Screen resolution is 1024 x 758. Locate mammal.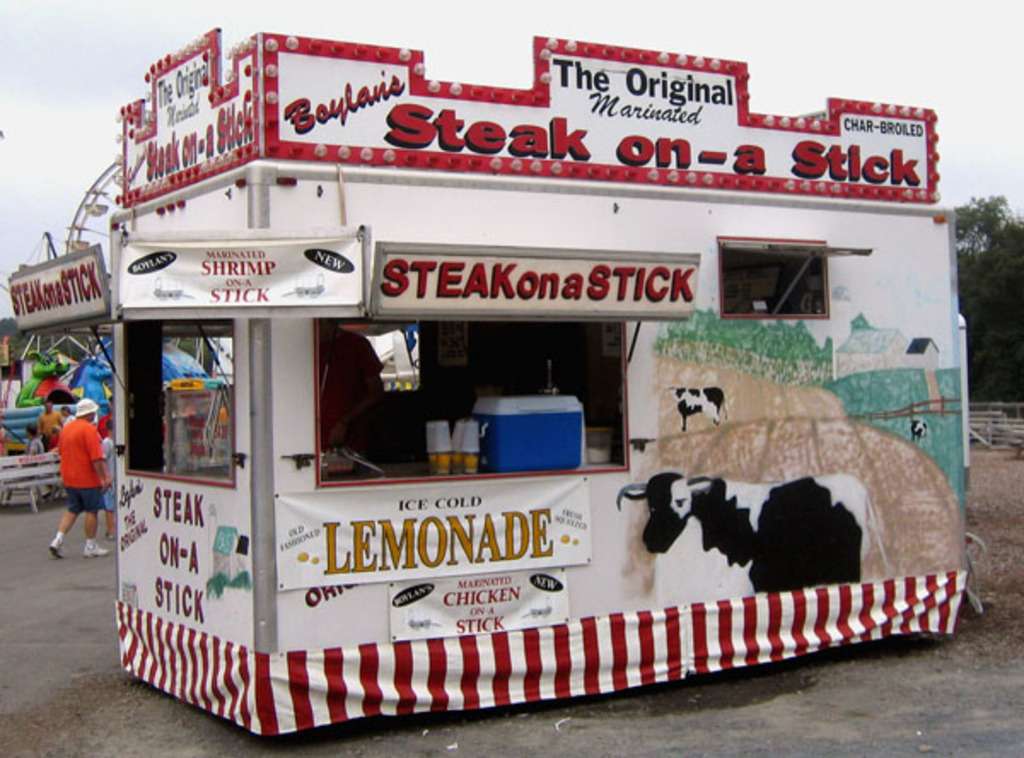
31, 401, 63, 446.
